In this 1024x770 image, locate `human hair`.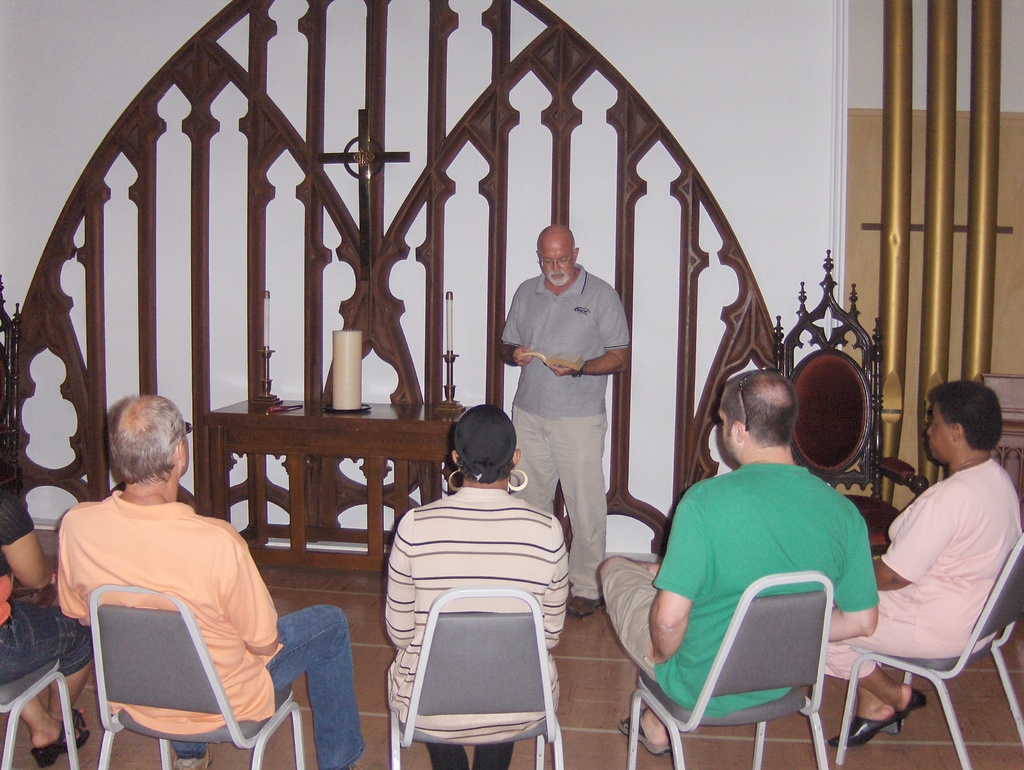
Bounding box: x1=104, y1=395, x2=191, y2=490.
